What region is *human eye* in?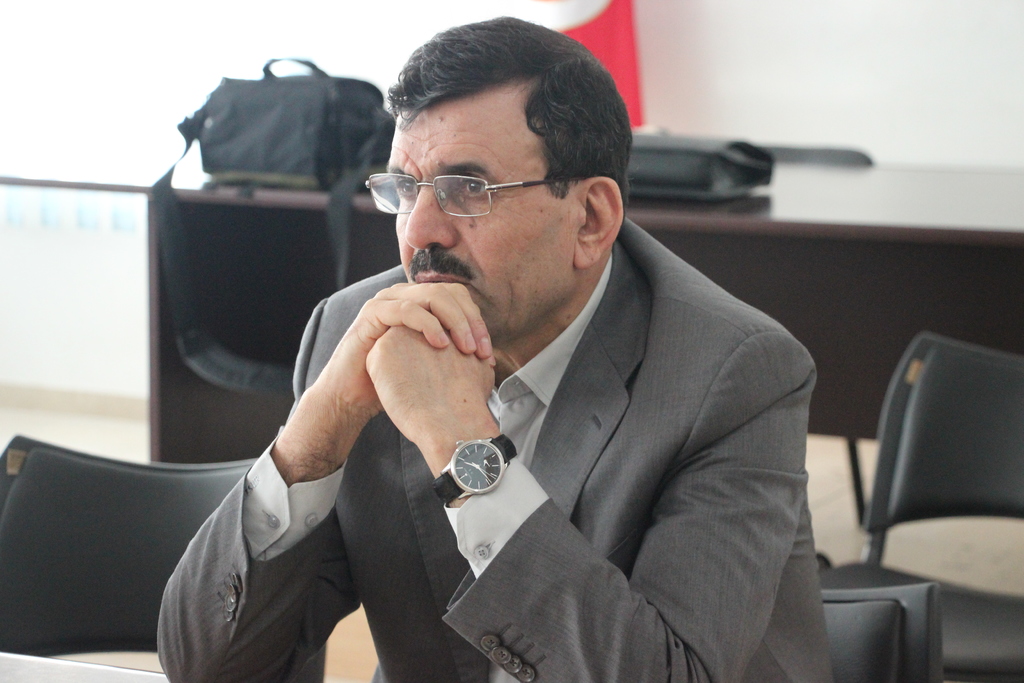
bbox(394, 179, 415, 202).
